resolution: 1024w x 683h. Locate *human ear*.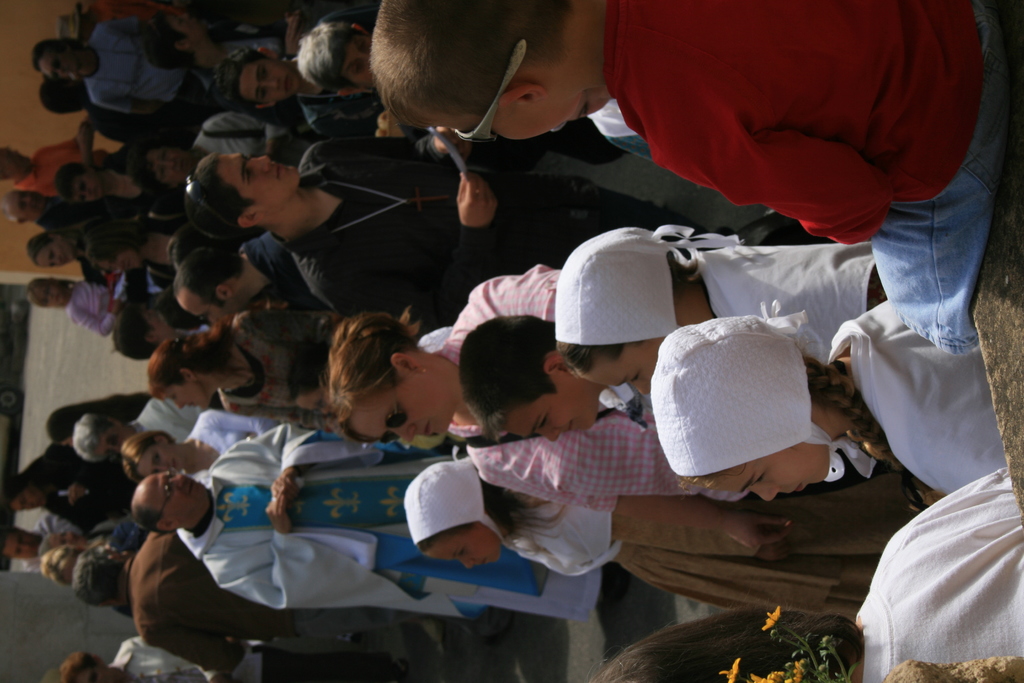
257, 103, 274, 108.
